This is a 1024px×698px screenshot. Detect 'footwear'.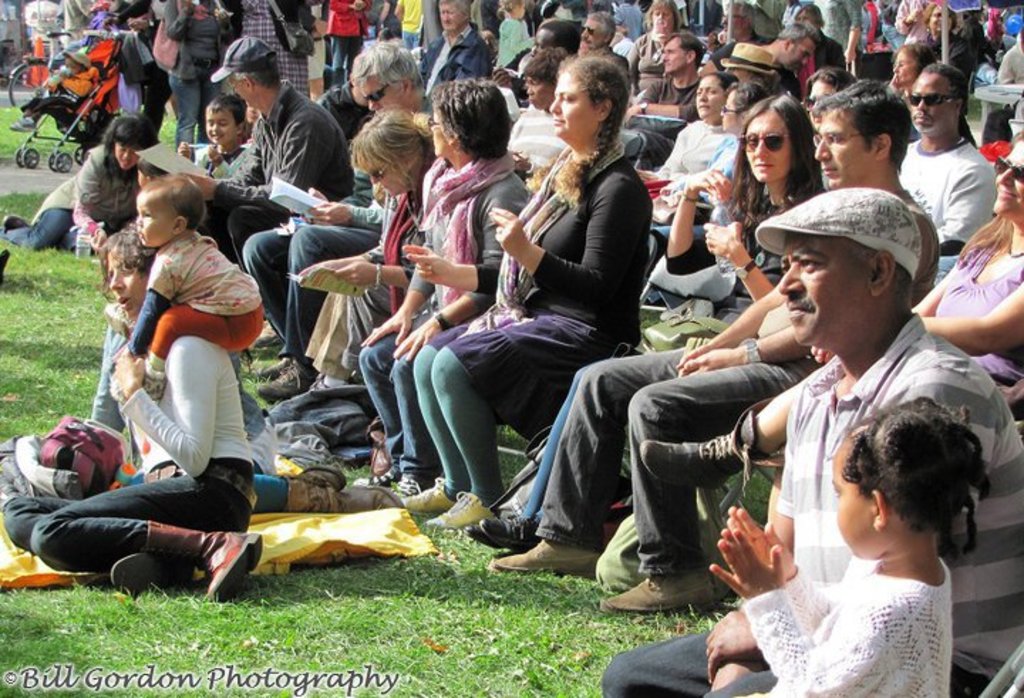
x1=171, y1=530, x2=250, y2=601.
